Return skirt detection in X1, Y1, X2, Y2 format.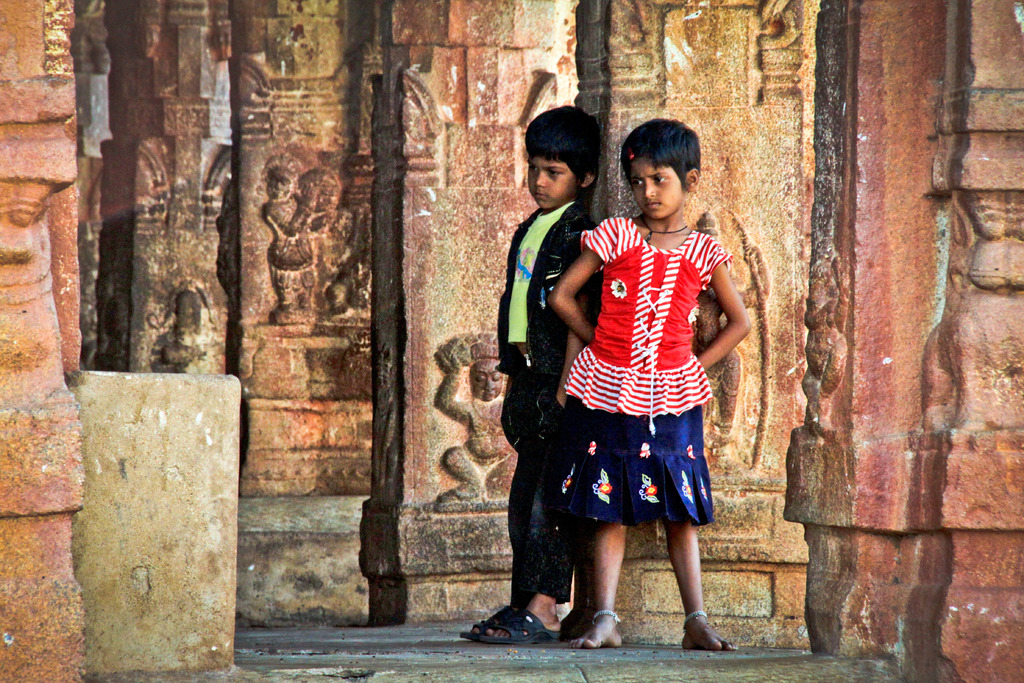
557, 397, 713, 529.
